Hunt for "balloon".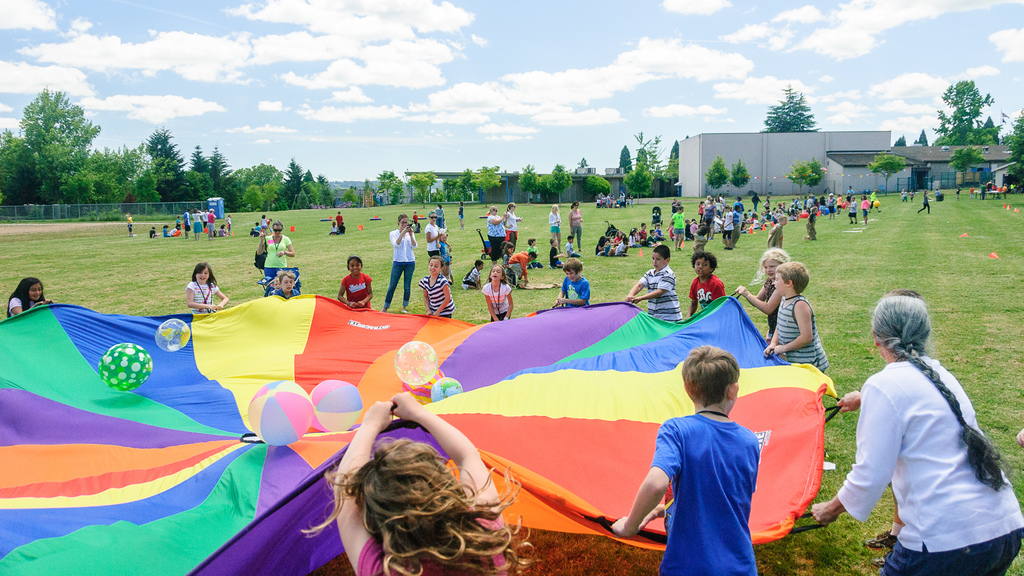
Hunted down at 248, 381, 314, 446.
